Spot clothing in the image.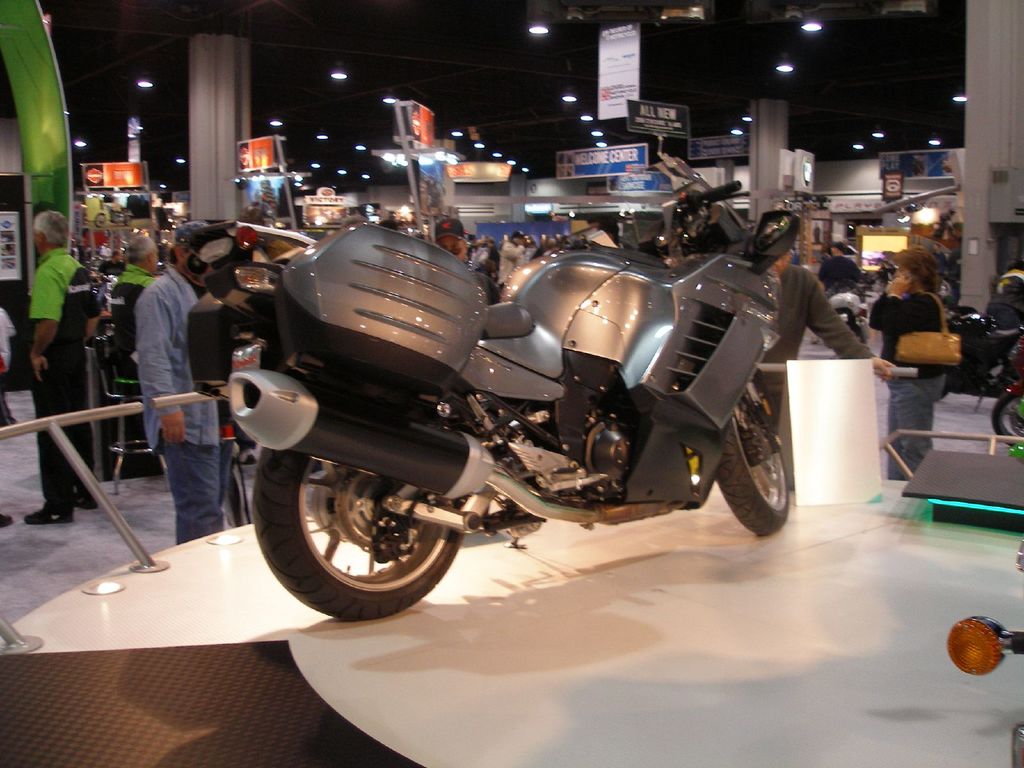
clothing found at box=[871, 286, 953, 472].
